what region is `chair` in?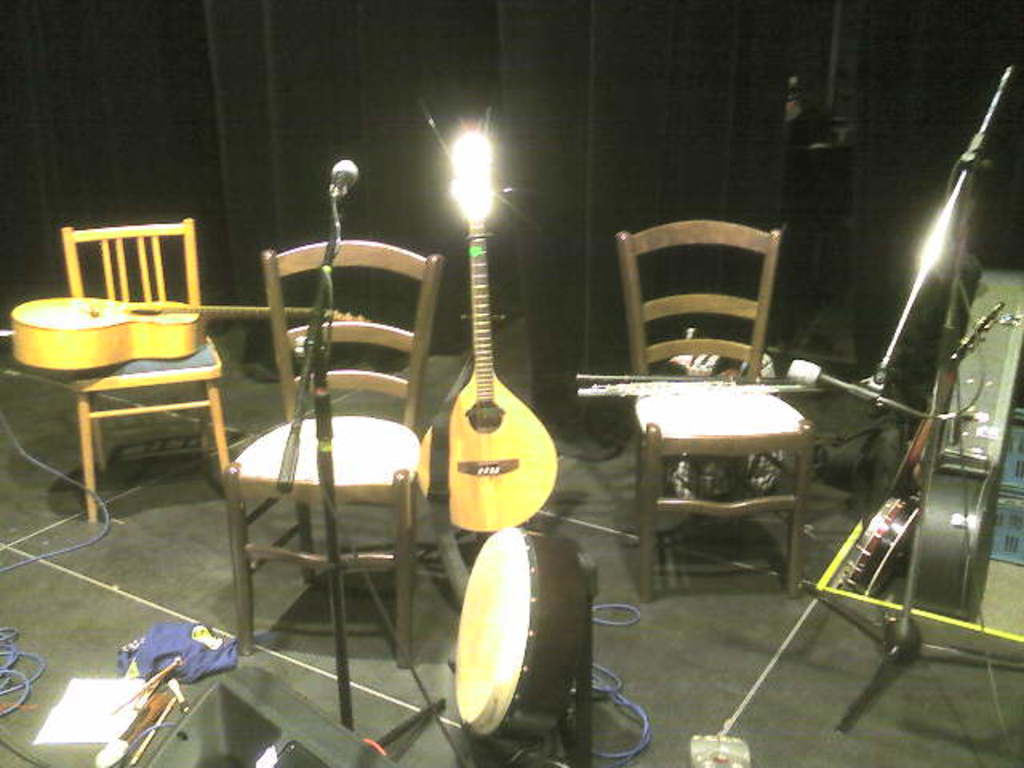
bbox=[59, 222, 237, 522].
